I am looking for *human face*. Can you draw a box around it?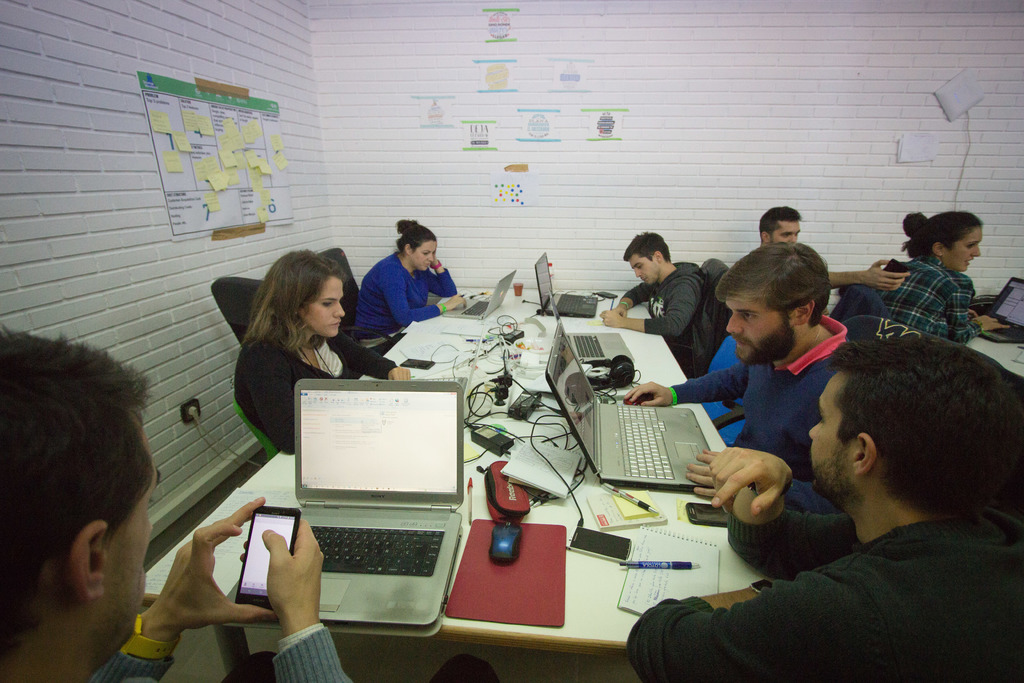
Sure, the bounding box is l=623, t=260, r=657, b=281.
